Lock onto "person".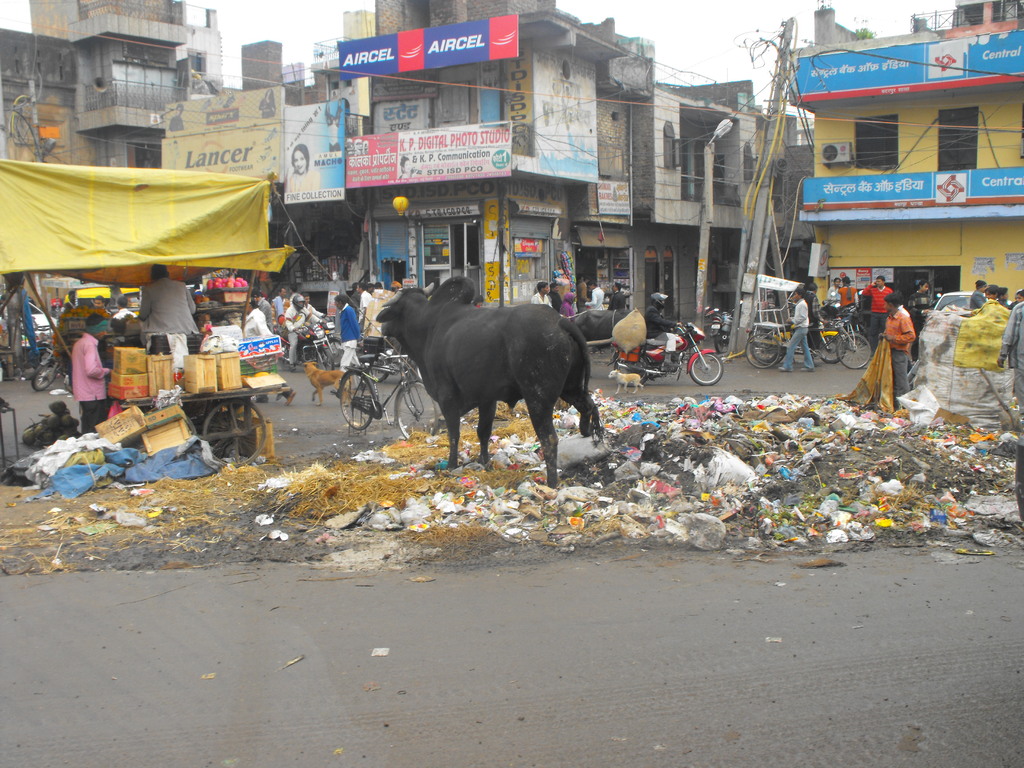
Locked: 871:271:888:353.
